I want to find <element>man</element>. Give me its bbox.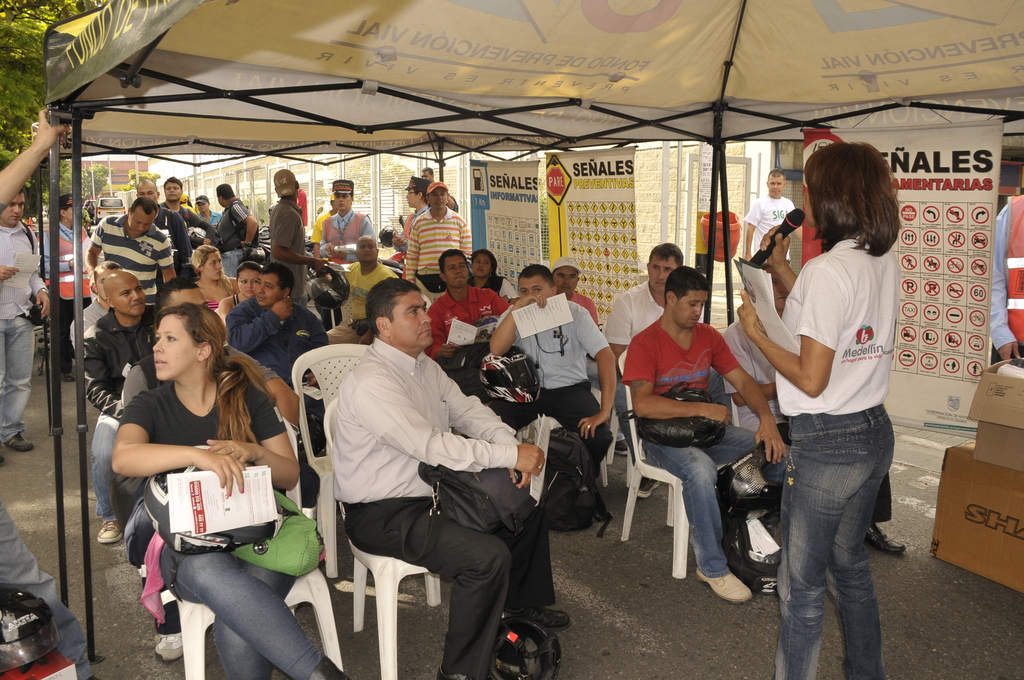
132 177 191 265.
